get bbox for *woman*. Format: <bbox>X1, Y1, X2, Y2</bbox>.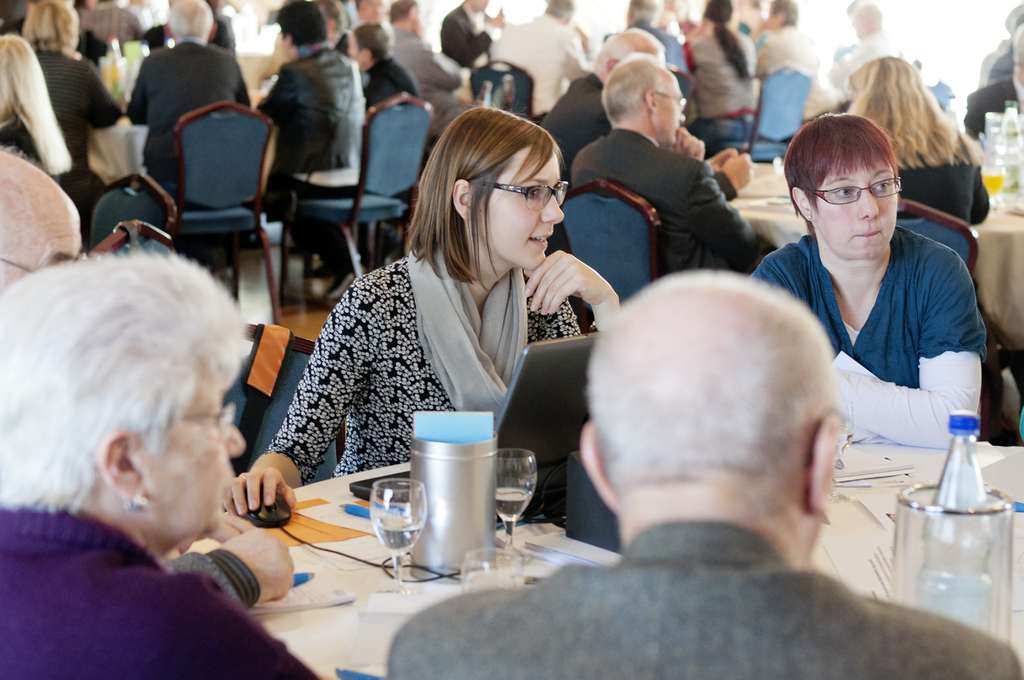
<bbox>681, 0, 752, 141</bbox>.
